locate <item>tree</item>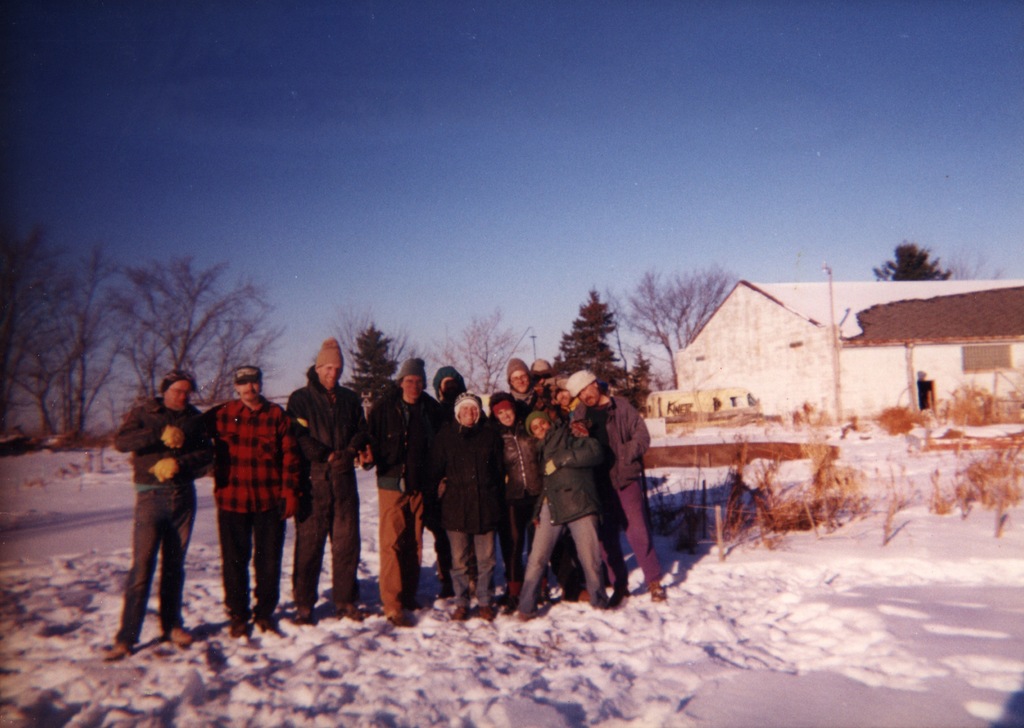
bbox(612, 259, 742, 385)
